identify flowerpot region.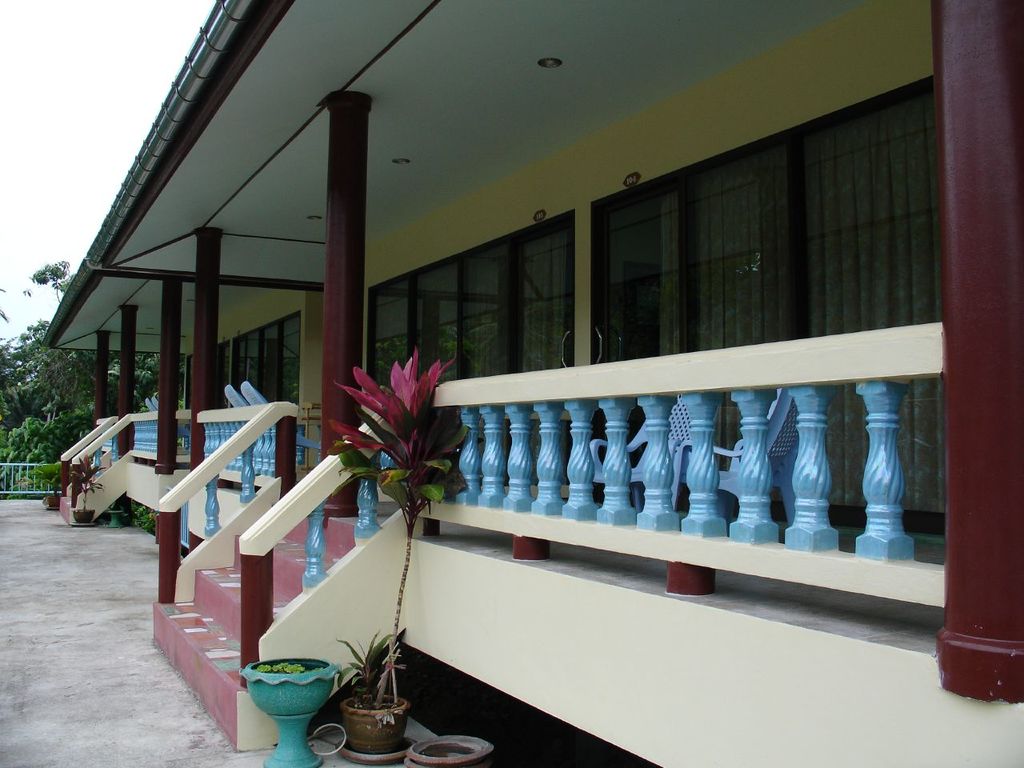
Region: 338:687:409:757.
